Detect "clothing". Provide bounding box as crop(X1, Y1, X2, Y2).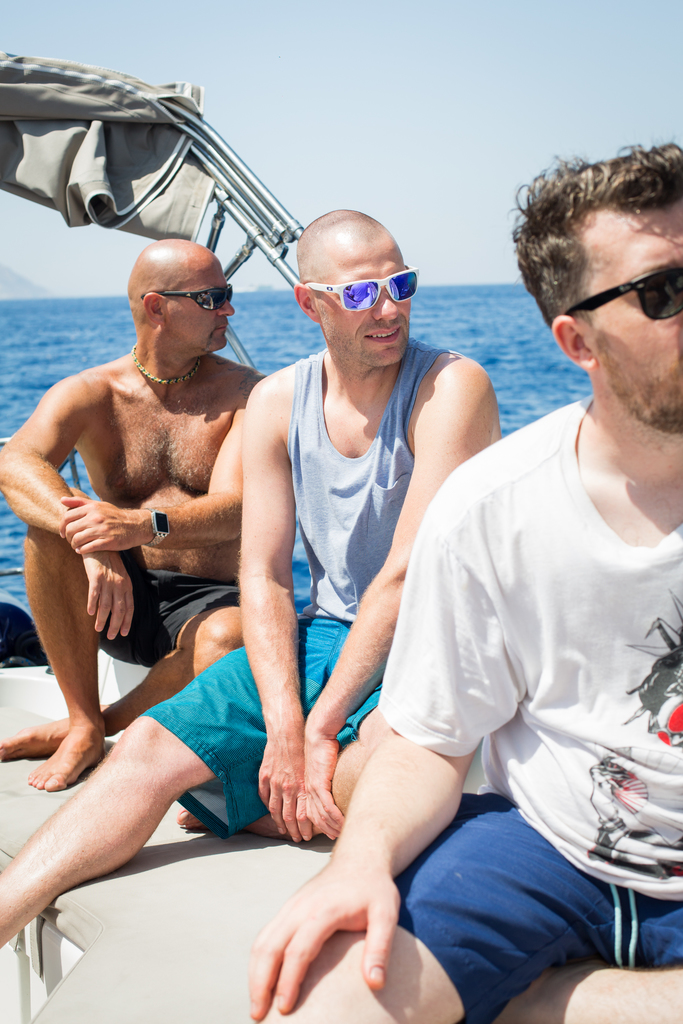
crop(92, 552, 242, 668).
